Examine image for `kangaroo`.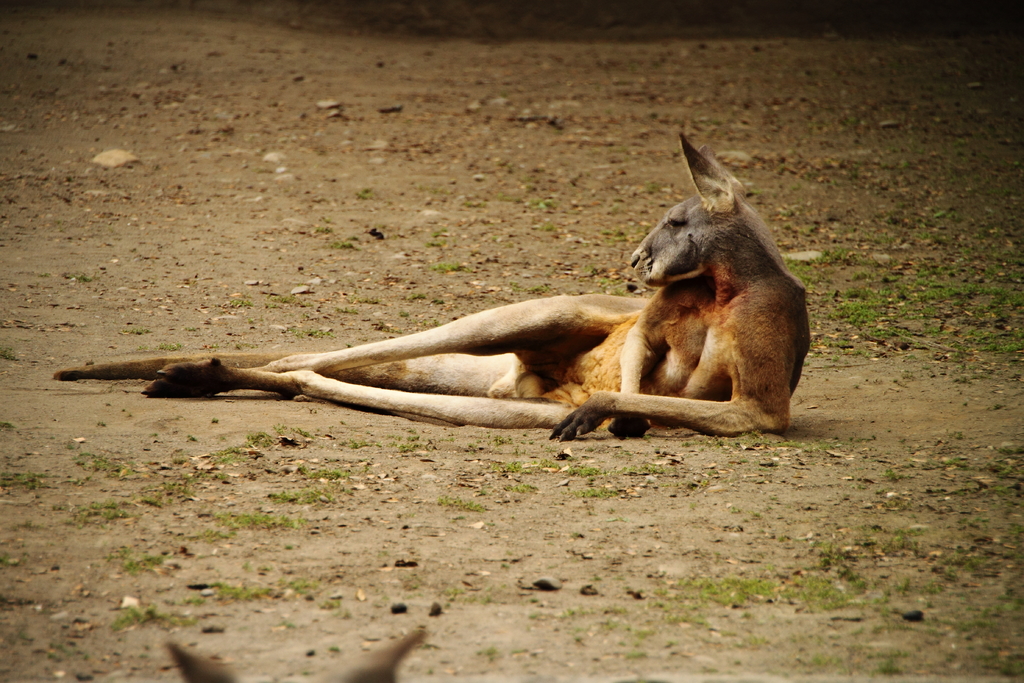
Examination result: bbox(54, 128, 818, 438).
